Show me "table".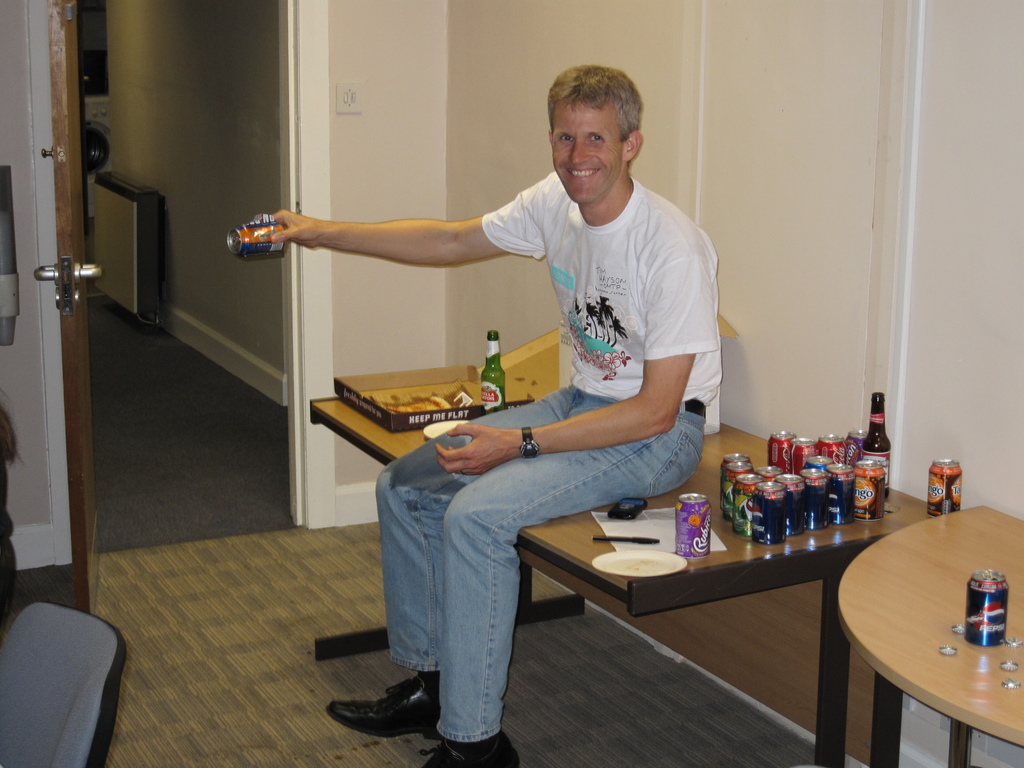
"table" is here: BBox(284, 392, 917, 767).
